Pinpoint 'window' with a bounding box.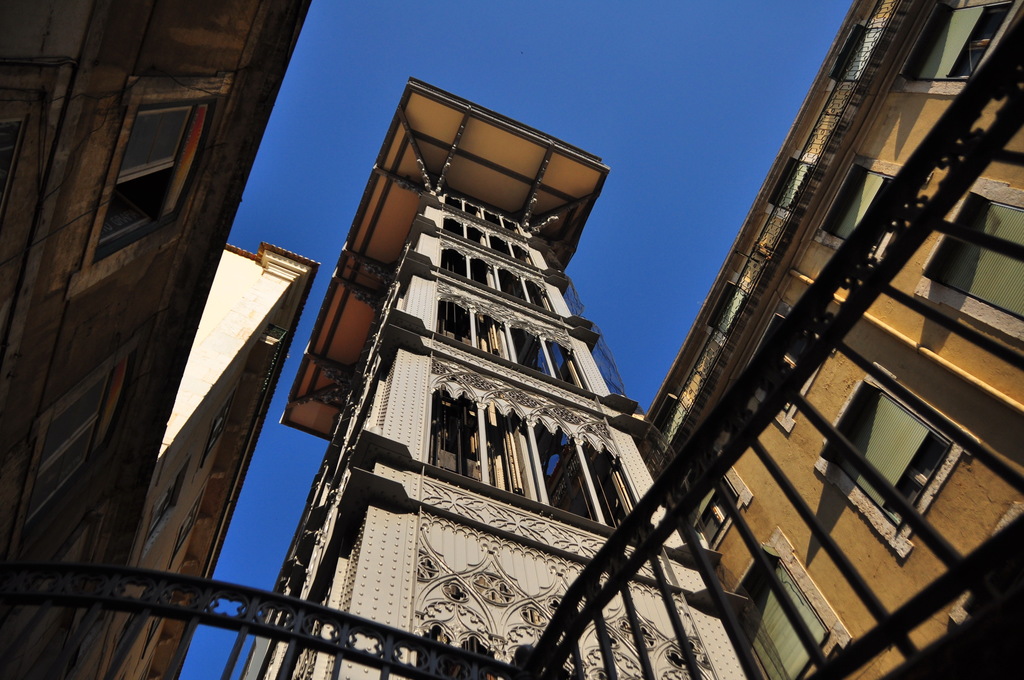
820 163 894 252.
